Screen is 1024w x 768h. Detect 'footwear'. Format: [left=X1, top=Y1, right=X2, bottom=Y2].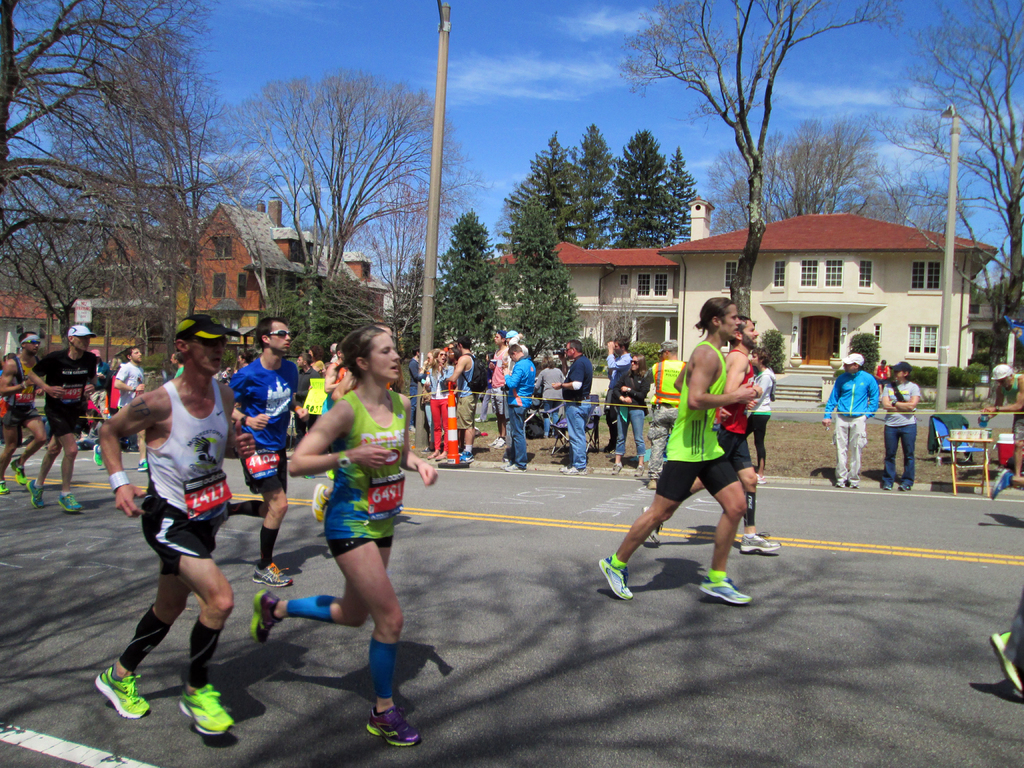
[left=137, top=458, right=148, bottom=468].
